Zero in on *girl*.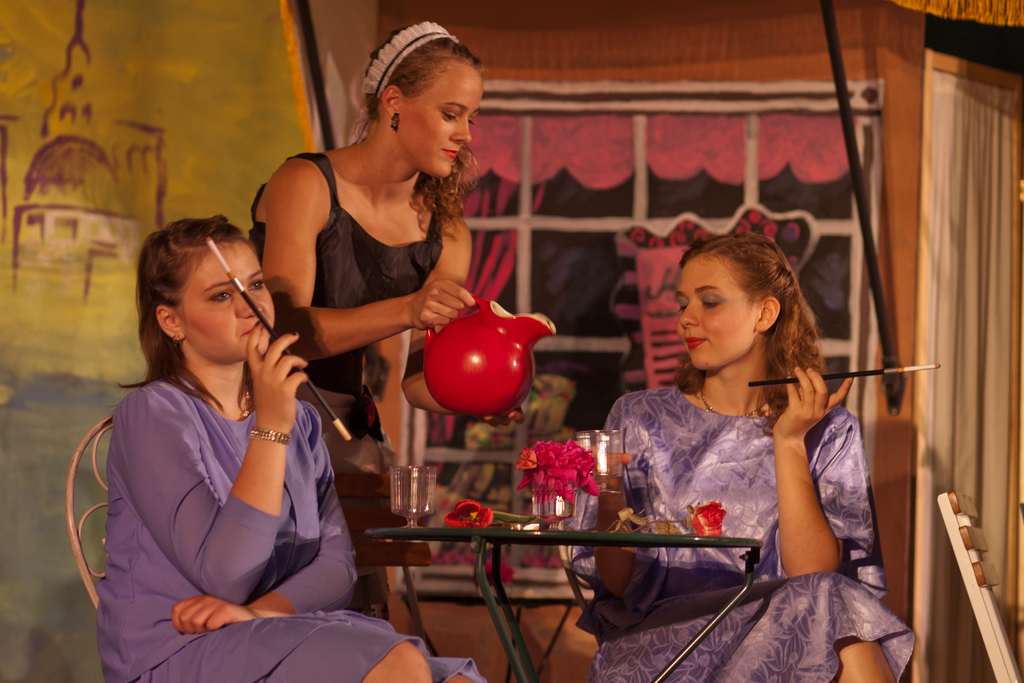
Zeroed in: 559,233,915,682.
